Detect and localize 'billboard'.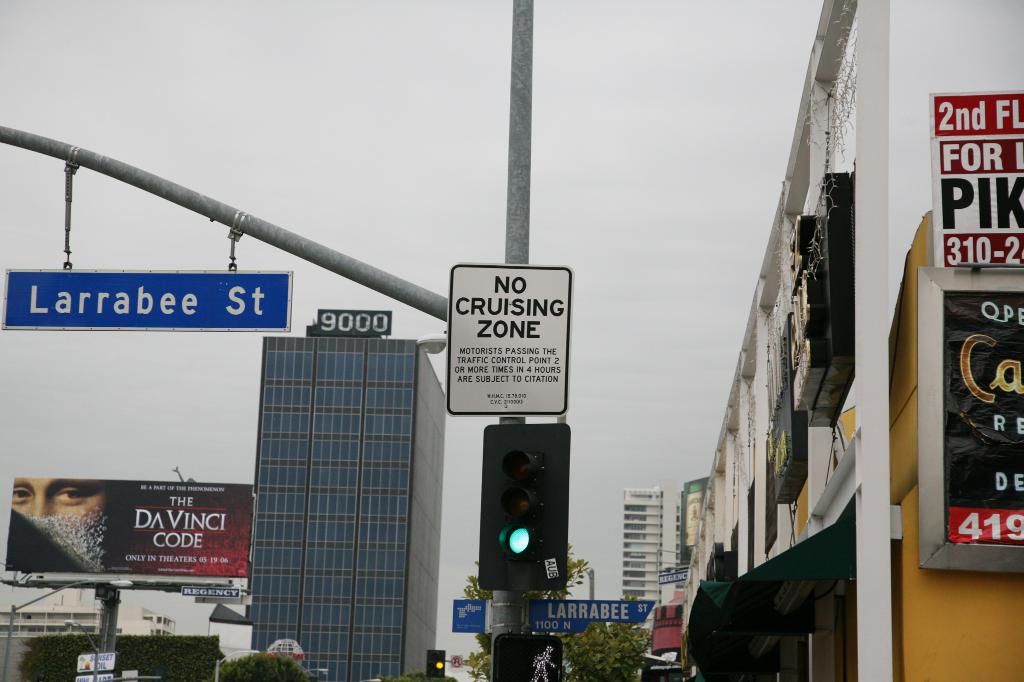
Localized at 447:264:566:417.
